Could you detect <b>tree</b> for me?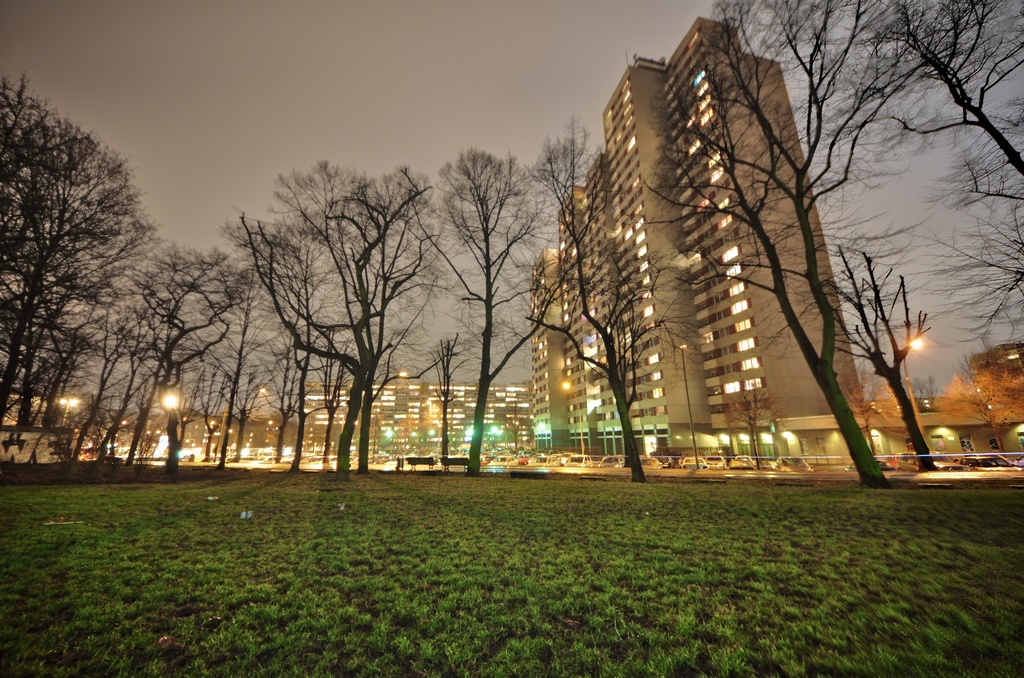
Detection result: 247 331 323 461.
